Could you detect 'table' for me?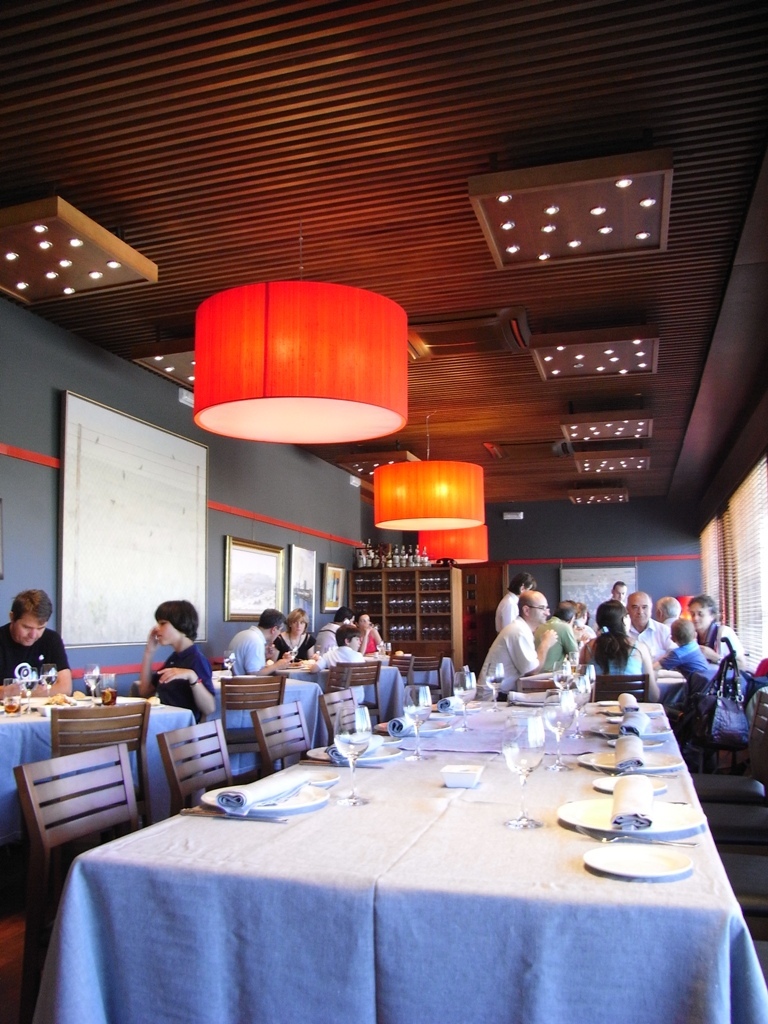
Detection result: 65:686:751:1021.
